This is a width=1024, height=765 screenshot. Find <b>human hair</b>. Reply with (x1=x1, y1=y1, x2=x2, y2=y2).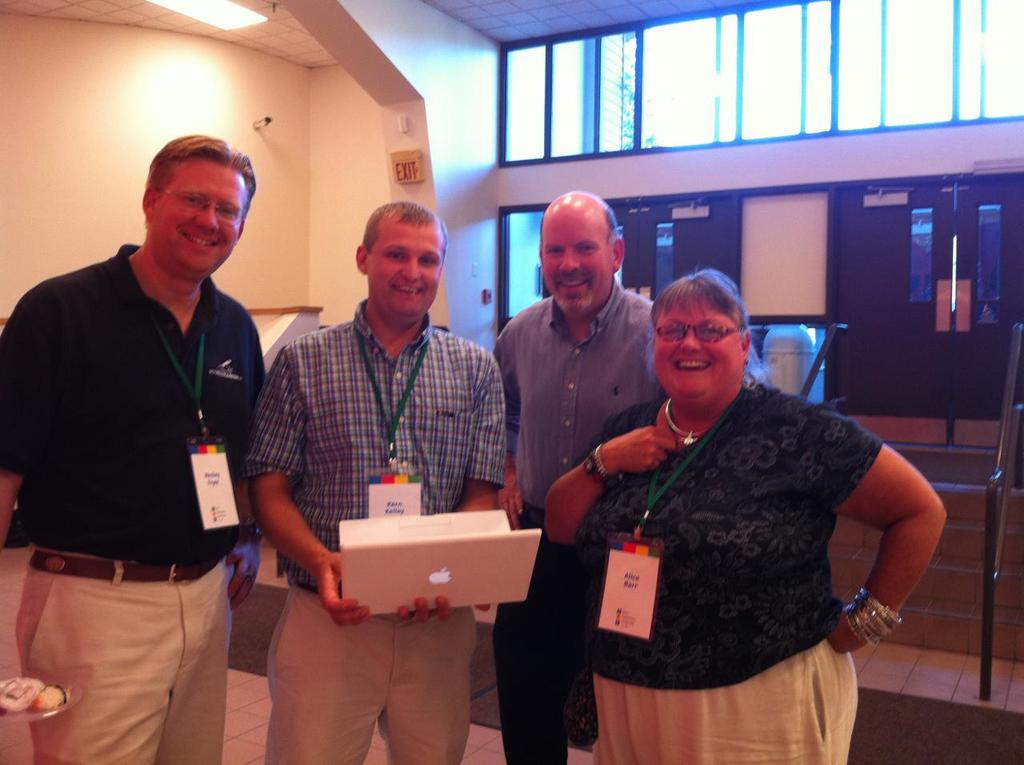
(x1=646, y1=263, x2=750, y2=340).
